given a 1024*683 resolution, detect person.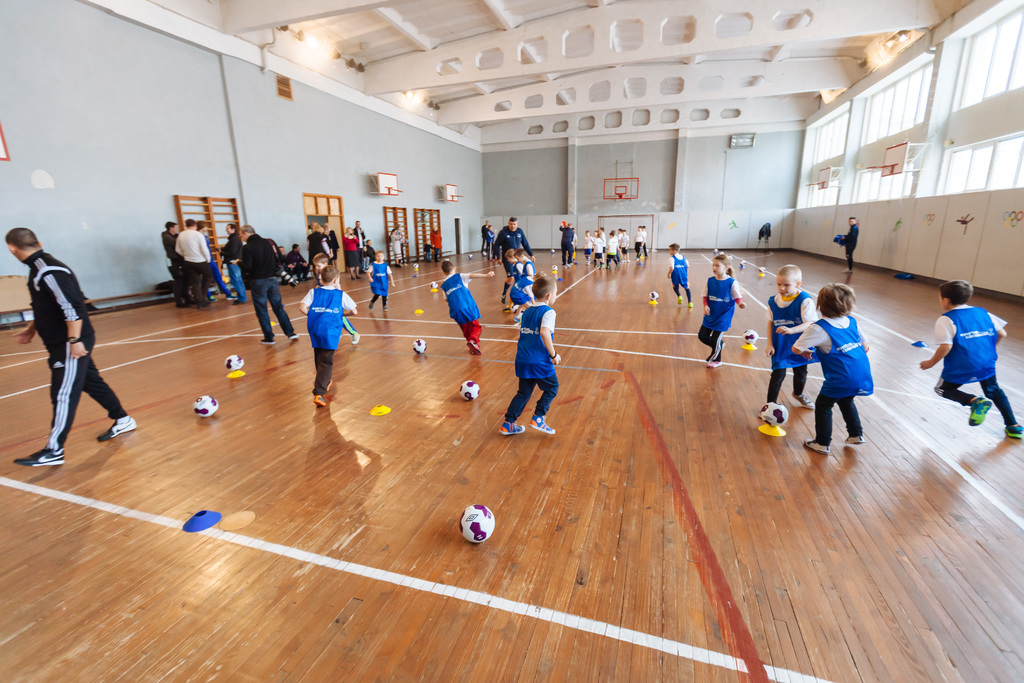
BBox(909, 274, 1023, 440).
